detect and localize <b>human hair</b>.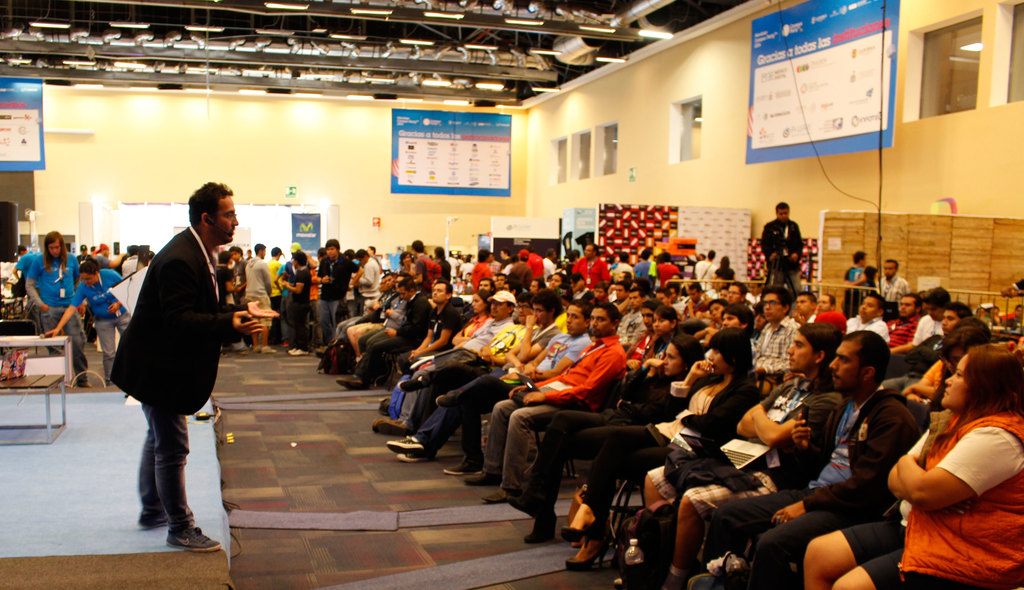
Localized at {"x1": 707, "y1": 296, "x2": 728, "y2": 310}.
